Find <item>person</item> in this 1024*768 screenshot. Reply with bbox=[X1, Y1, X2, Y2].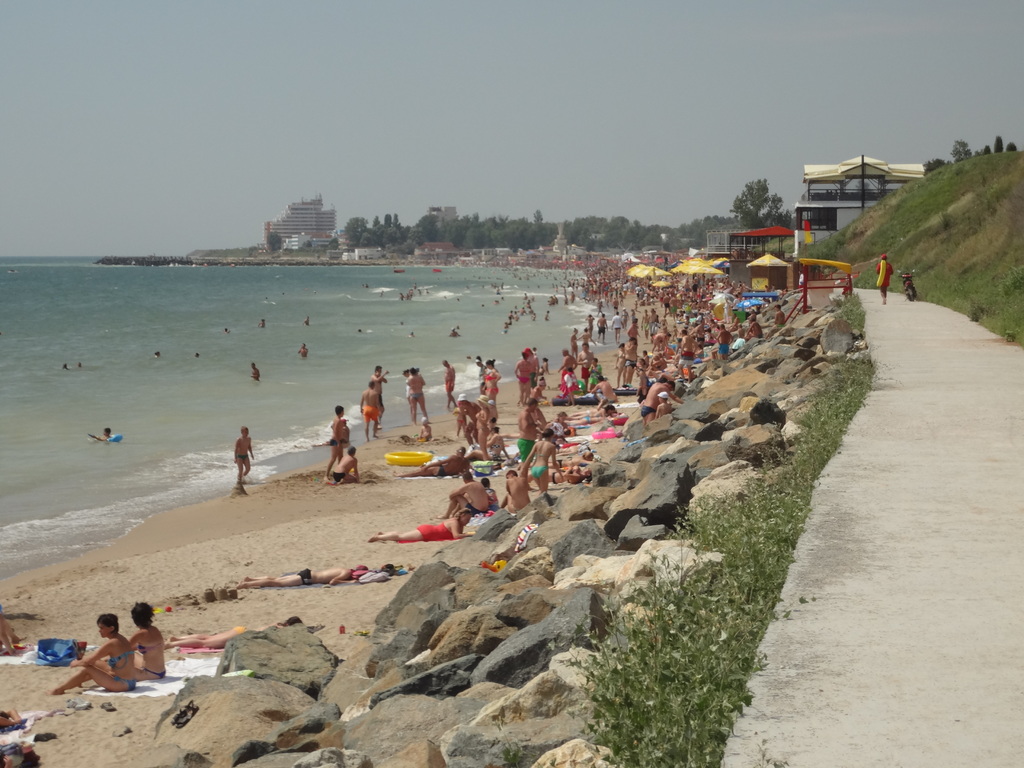
bbox=[438, 356, 458, 406].
